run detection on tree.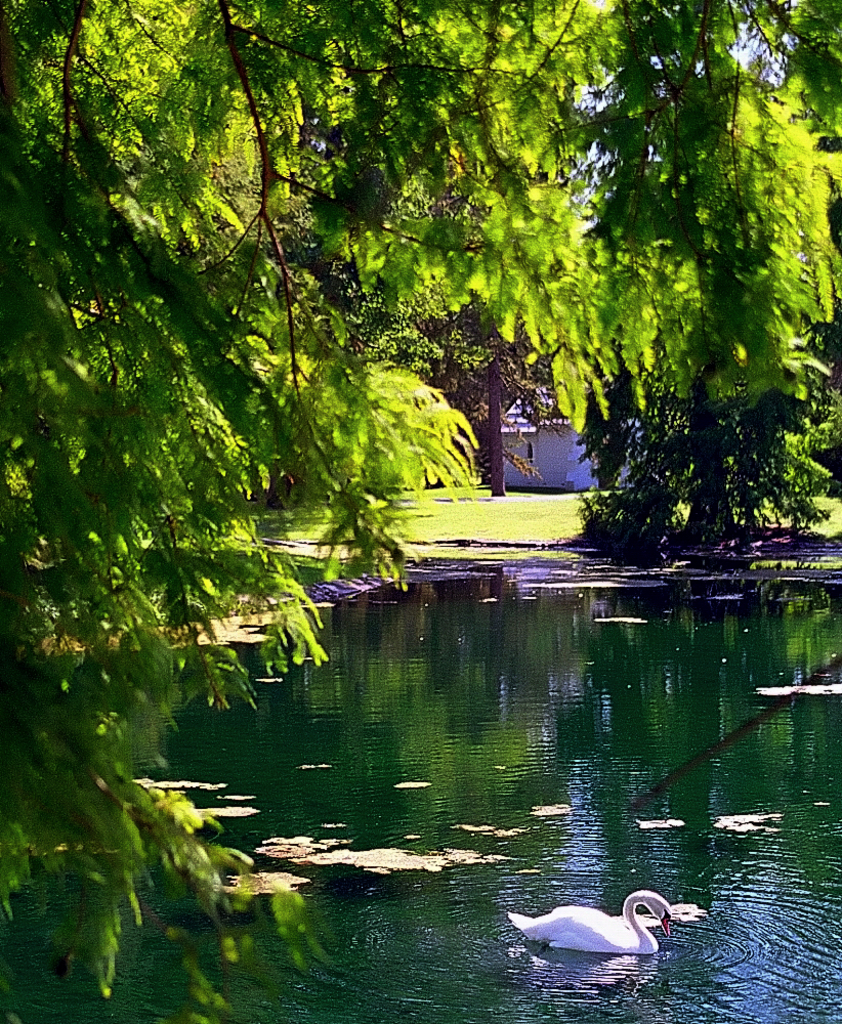
Result: BBox(409, 141, 604, 485).
